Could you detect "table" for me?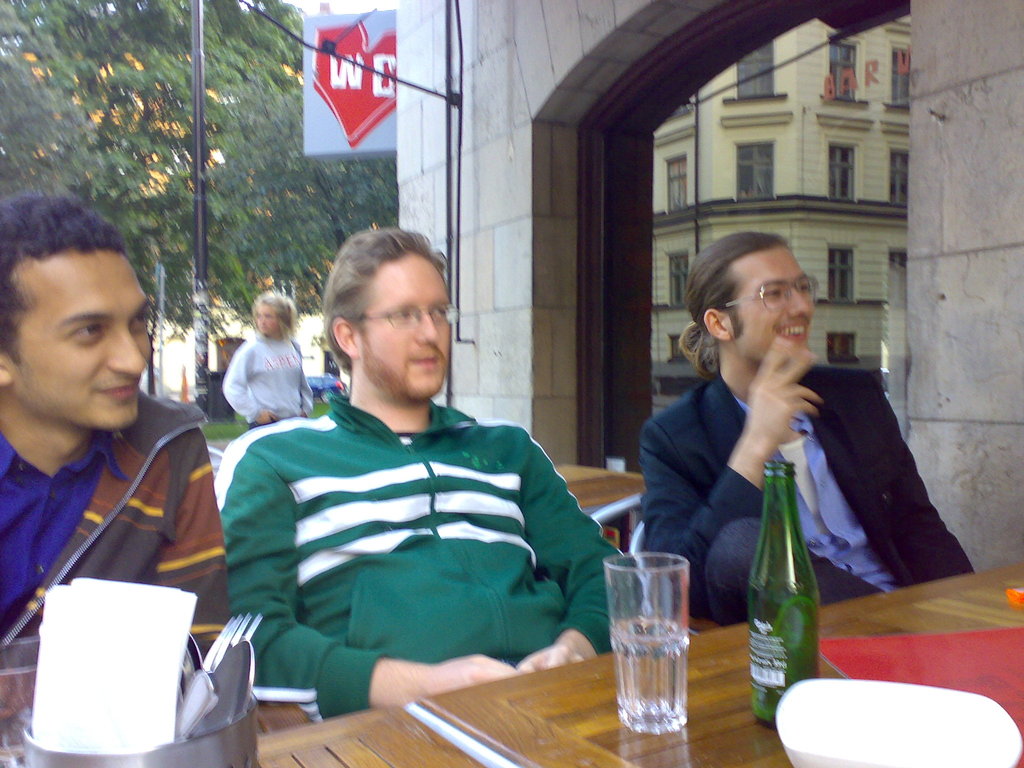
Detection result: {"left": 141, "top": 522, "right": 1023, "bottom": 767}.
